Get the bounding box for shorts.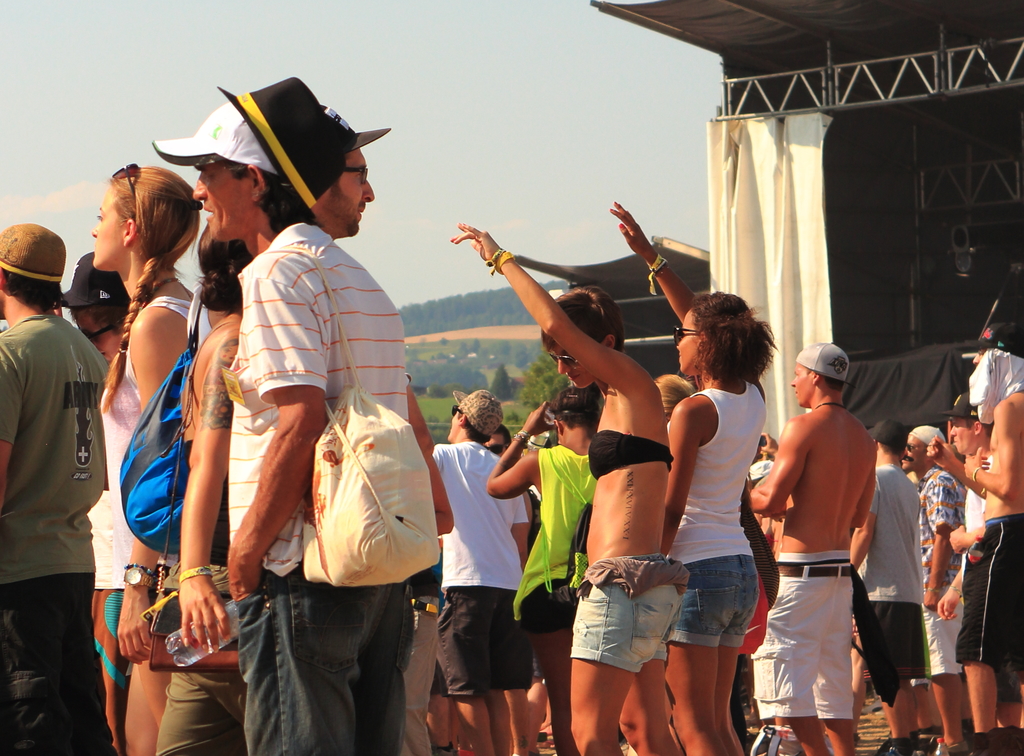
578/591/693/665.
